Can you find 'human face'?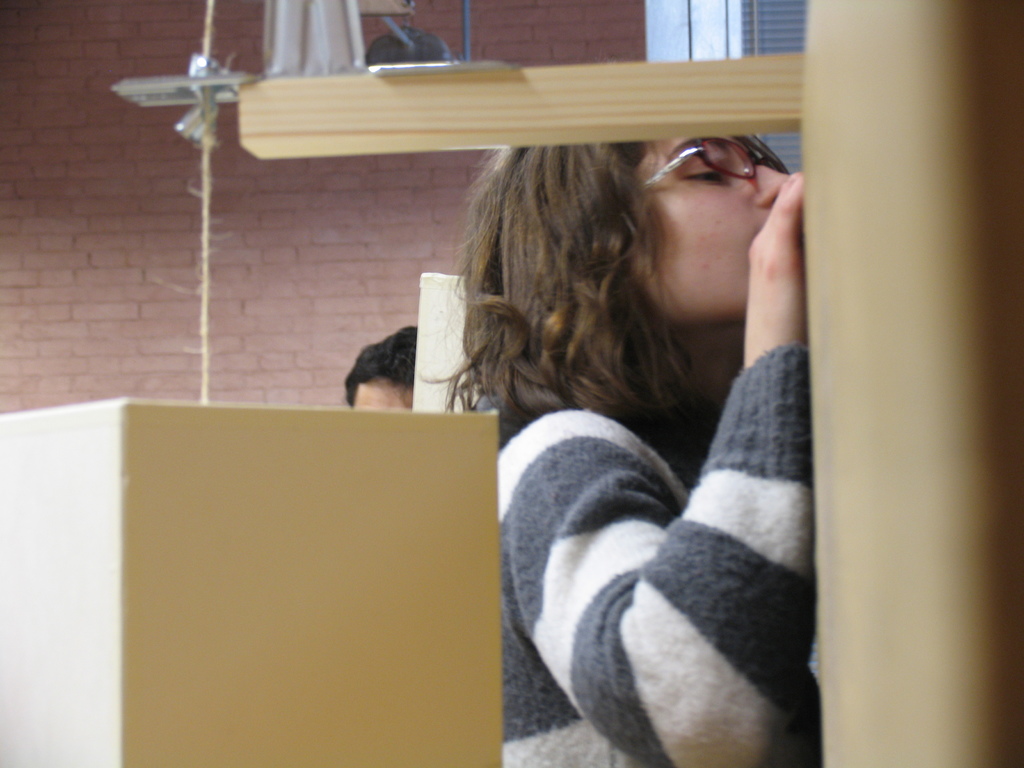
Yes, bounding box: select_region(350, 378, 411, 407).
